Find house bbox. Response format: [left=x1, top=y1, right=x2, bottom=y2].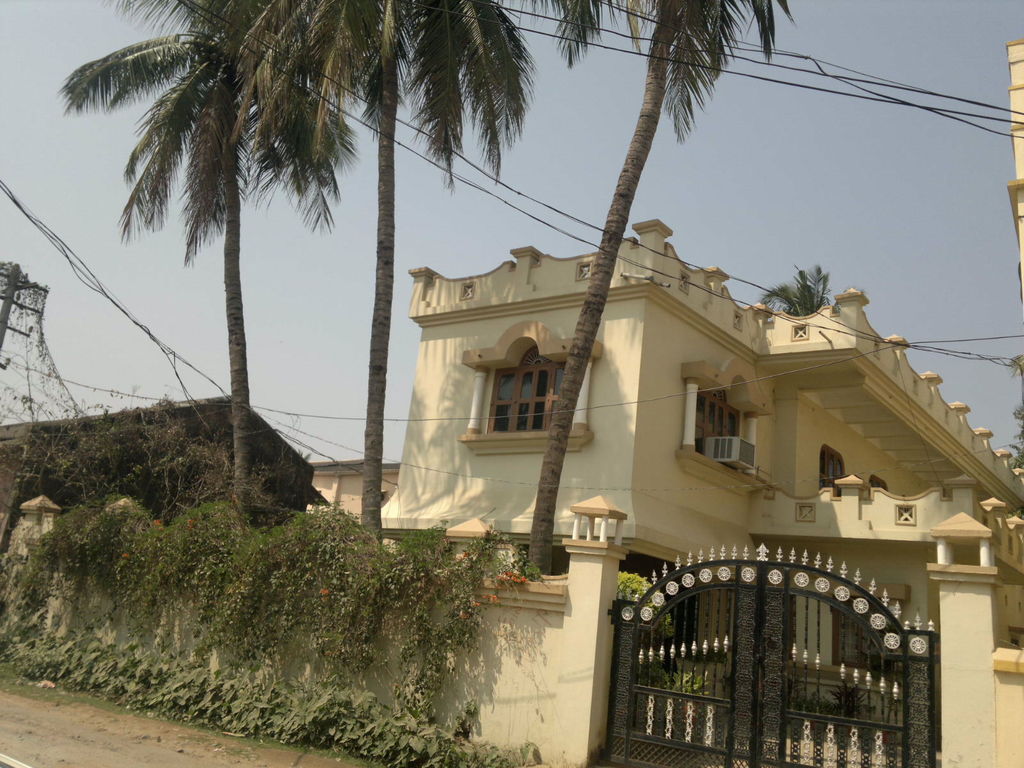
[left=292, top=451, right=407, bottom=639].
